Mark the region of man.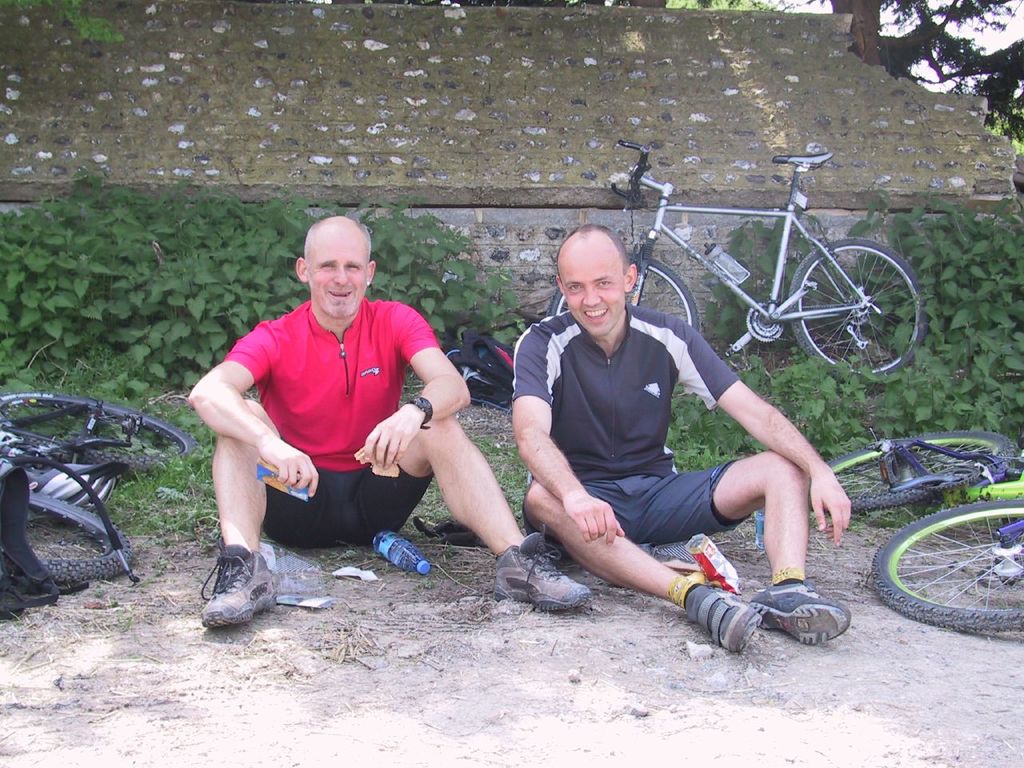
Region: select_region(193, 218, 605, 638).
